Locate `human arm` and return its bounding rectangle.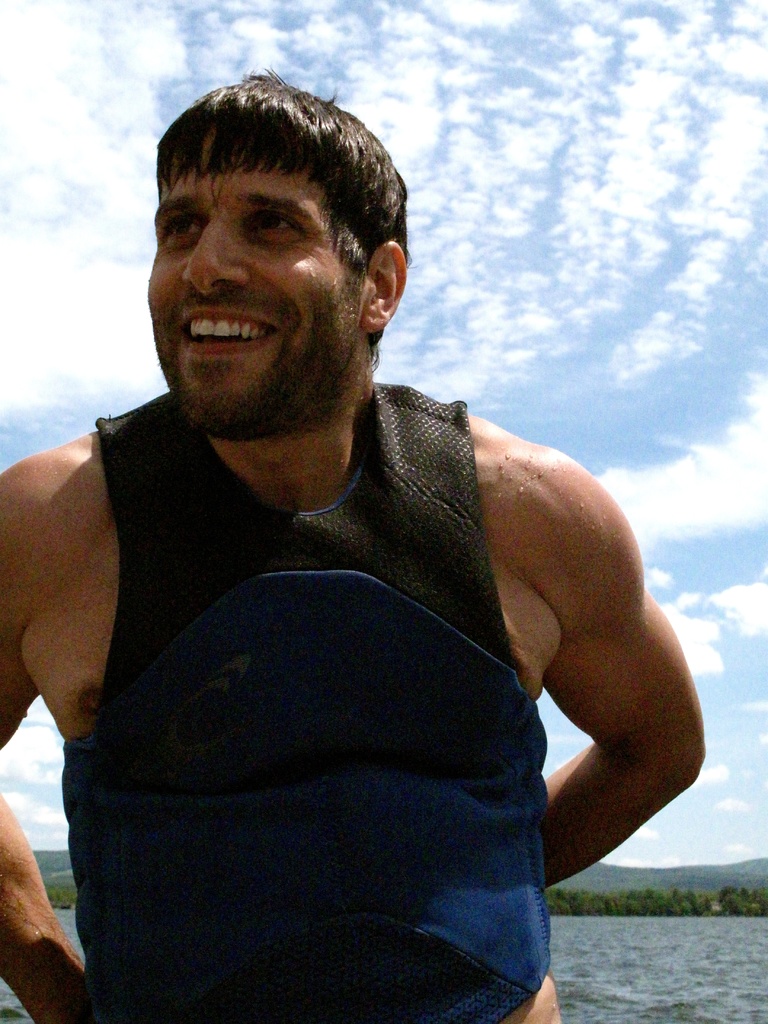
BBox(2, 464, 88, 1023).
